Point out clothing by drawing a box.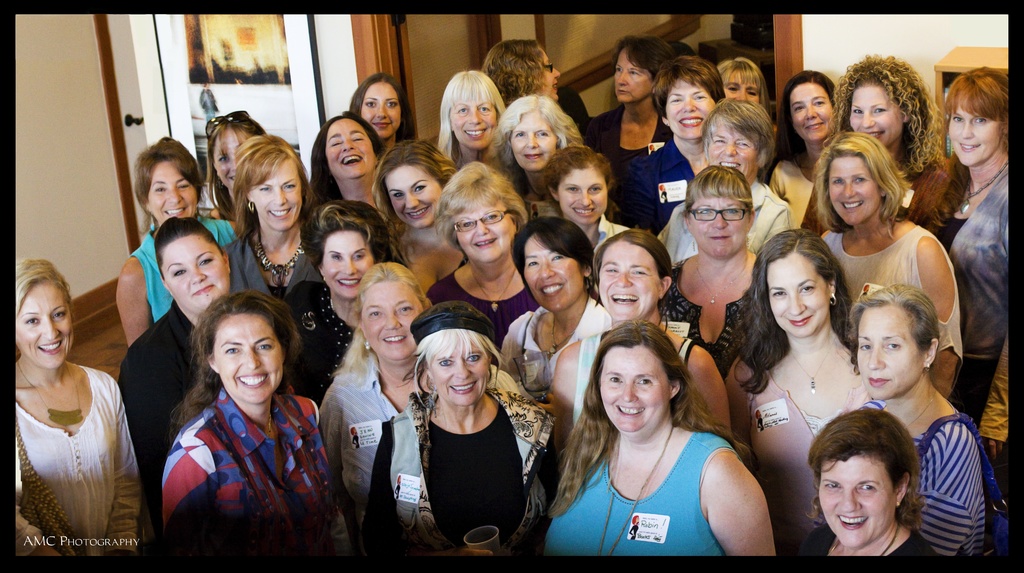
box(764, 155, 817, 224).
